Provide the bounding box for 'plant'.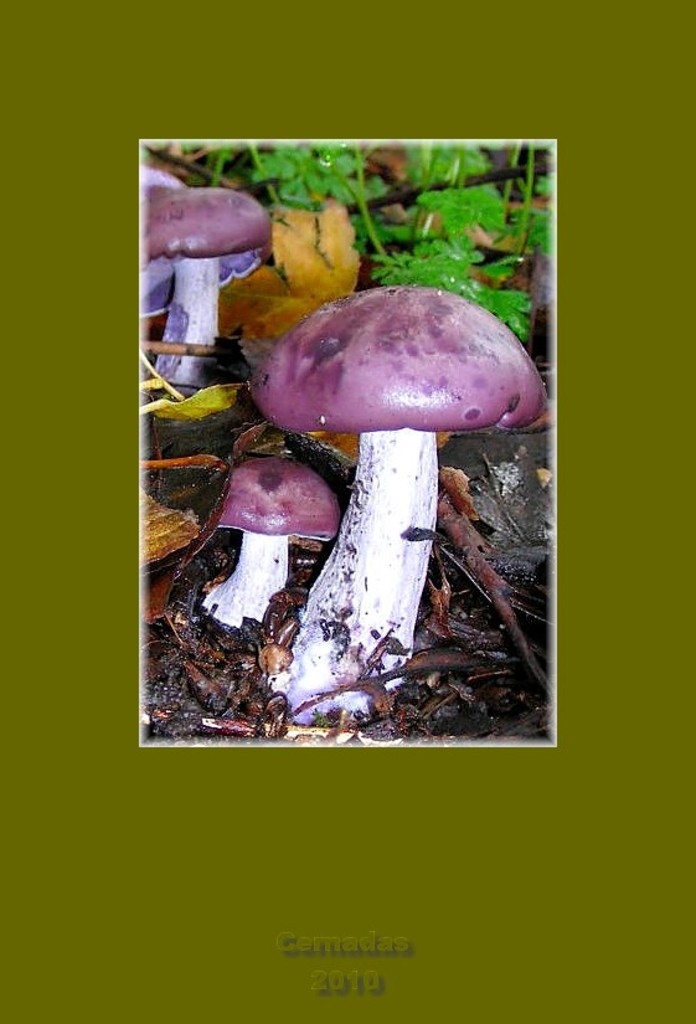
bbox(140, 180, 283, 403).
